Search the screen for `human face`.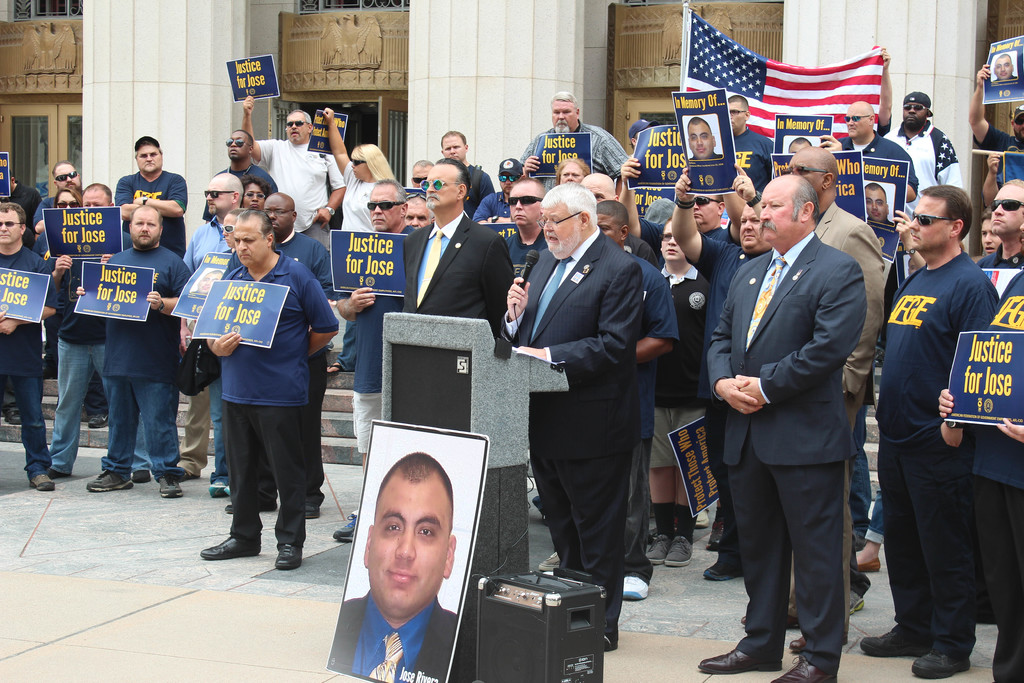
Found at crop(901, 101, 927, 125).
